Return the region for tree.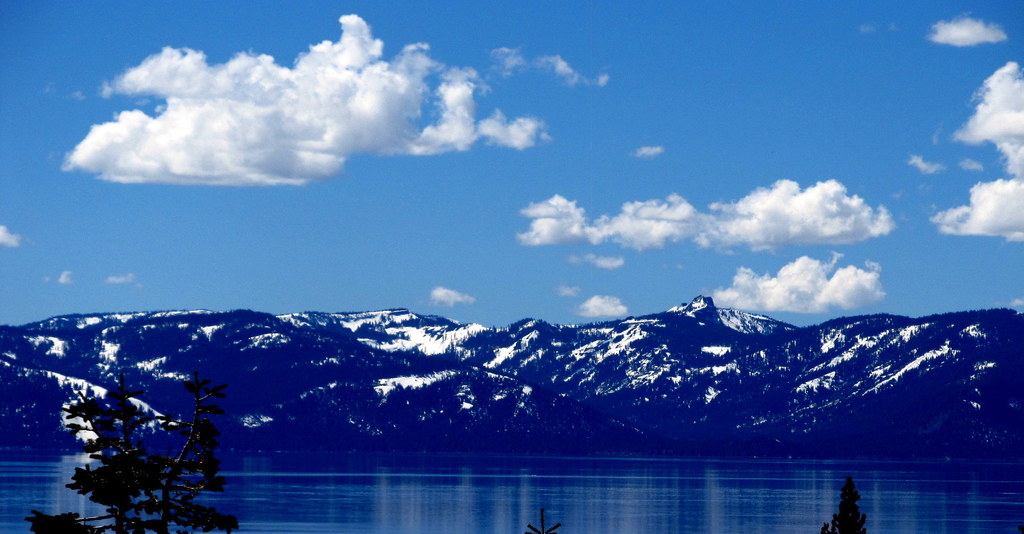
l=819, t=472, r=873, b=533.
